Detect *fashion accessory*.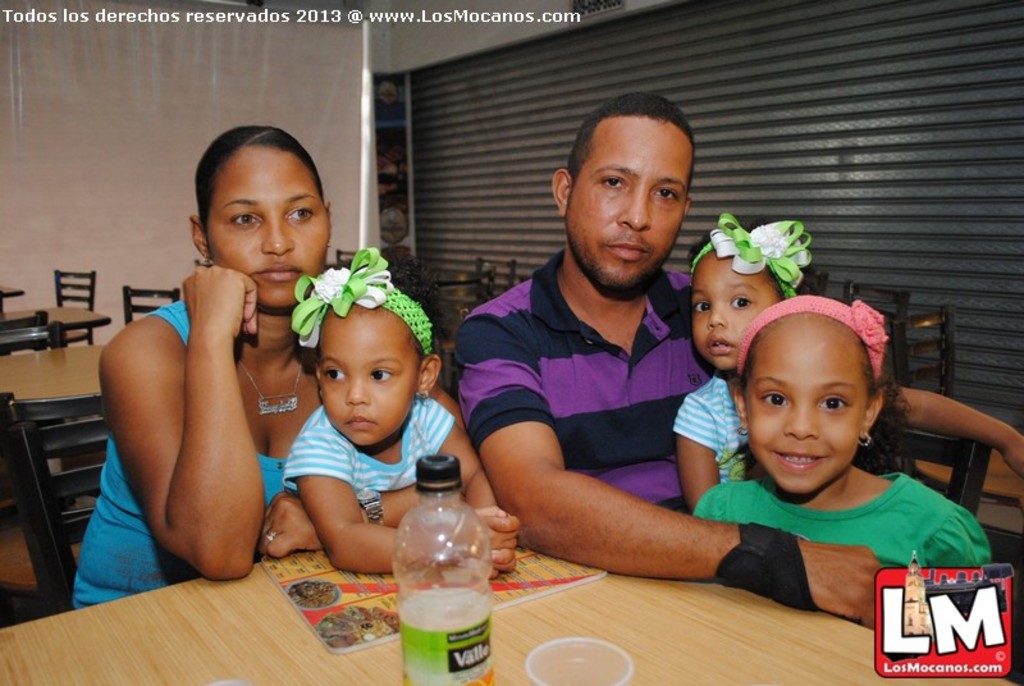
Detected at 859:431:868:448.
